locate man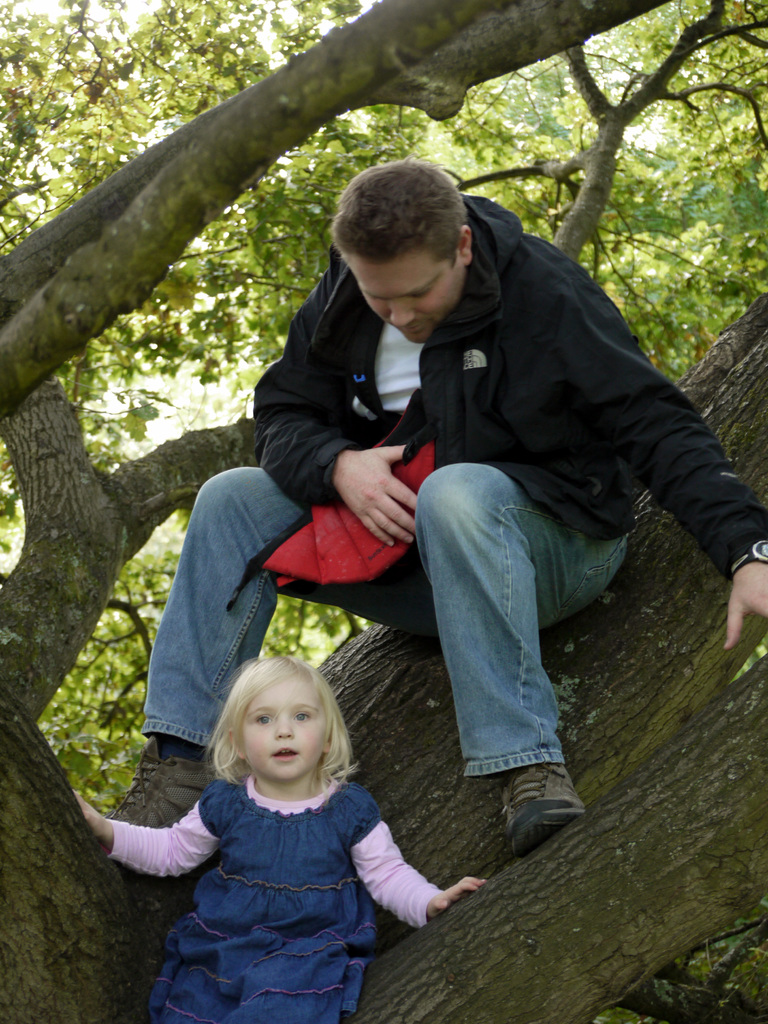
Rect(185, 143, 740, 882)
